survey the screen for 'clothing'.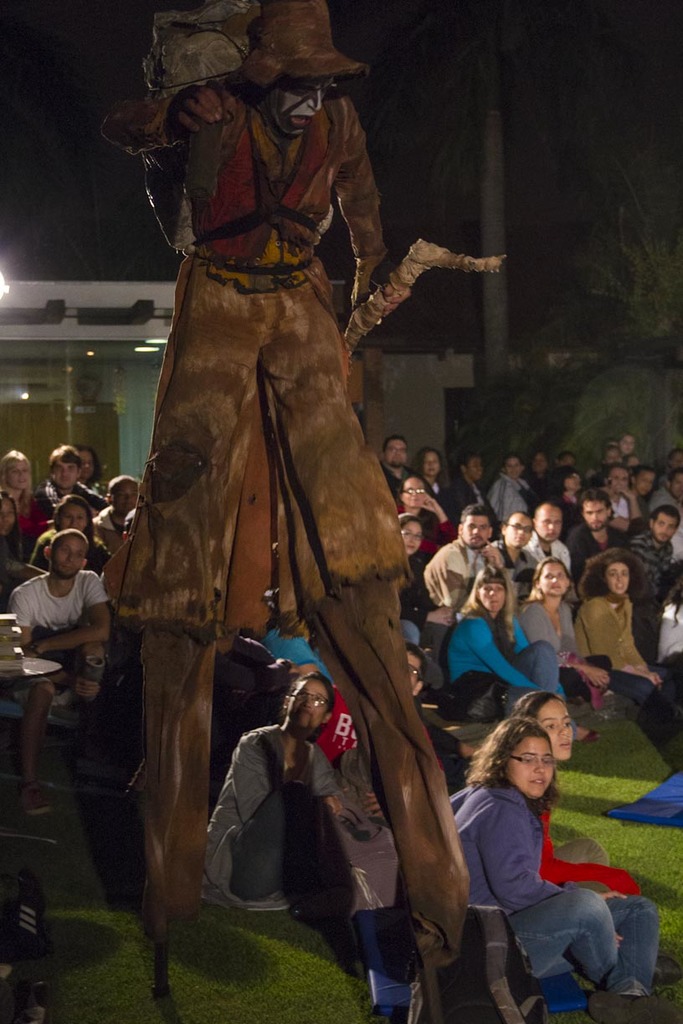
Survey found: x1=431, y1=519, x2=449, y2=550.
